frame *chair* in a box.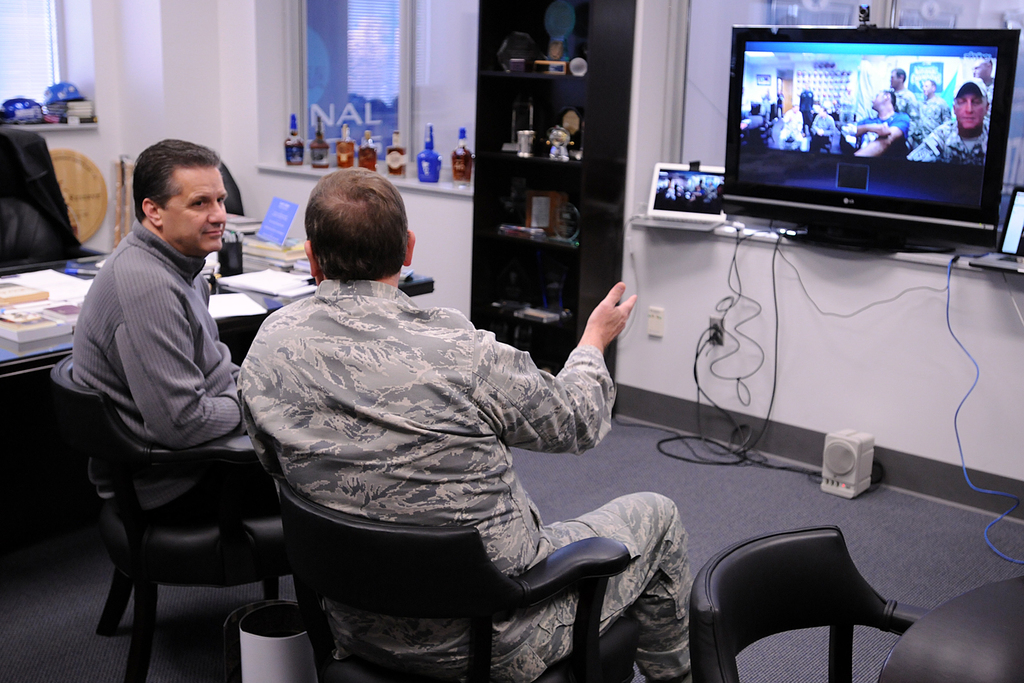
rect(685, 523, 934, 682).
